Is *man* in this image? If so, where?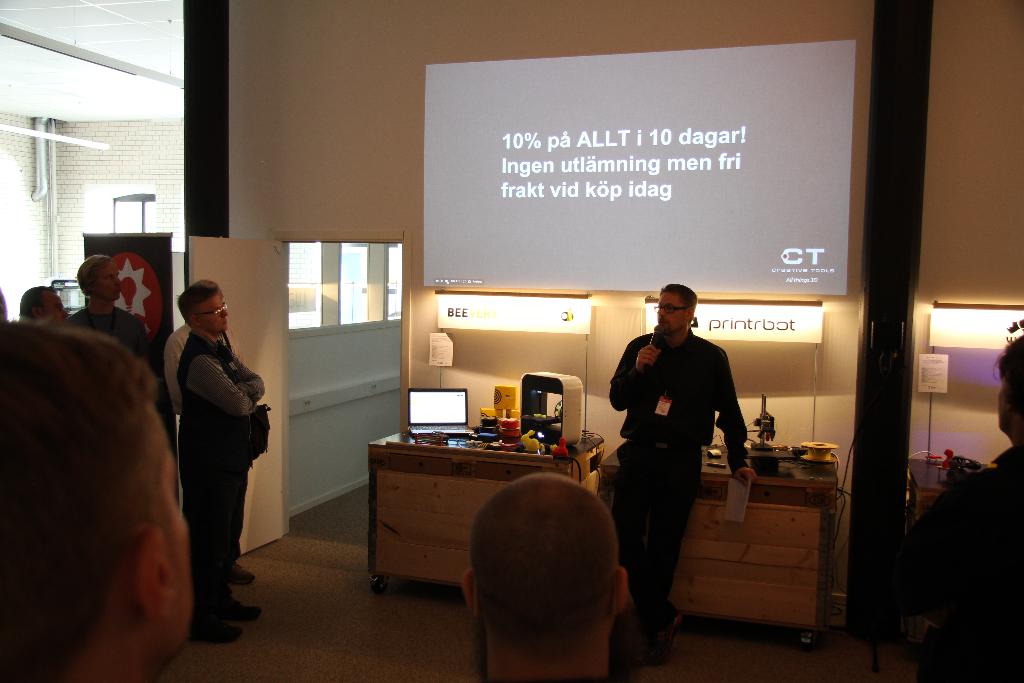
Yes, at 173:277:266:648.
